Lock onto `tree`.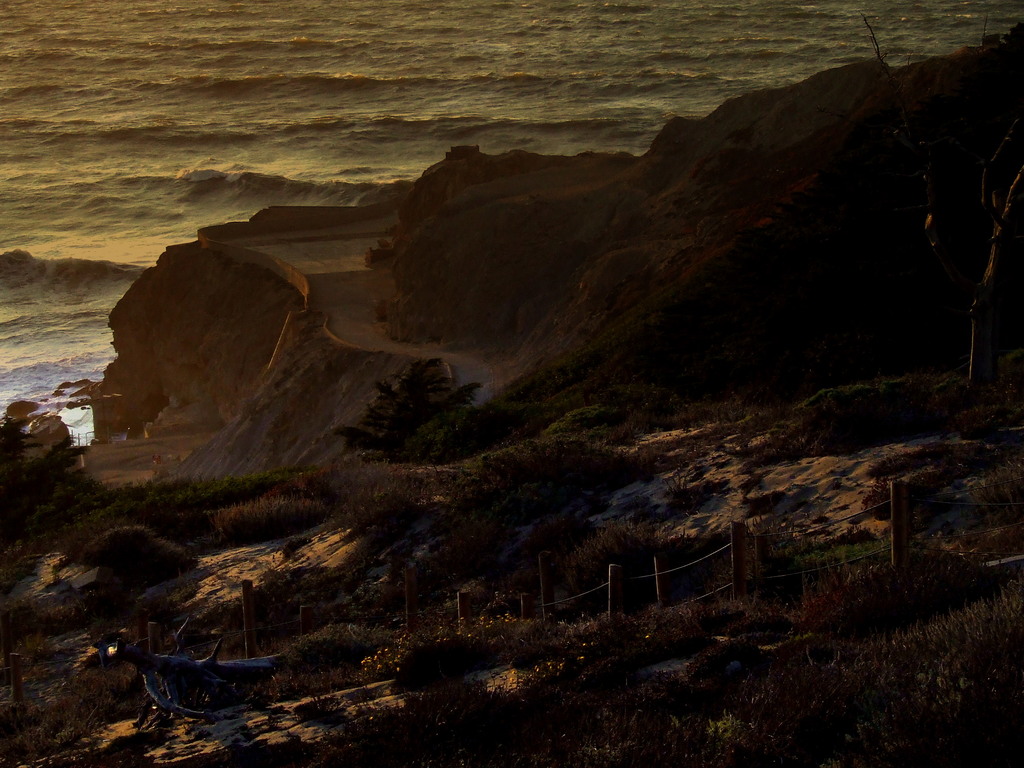
Locked: 888,37,1022,385.
